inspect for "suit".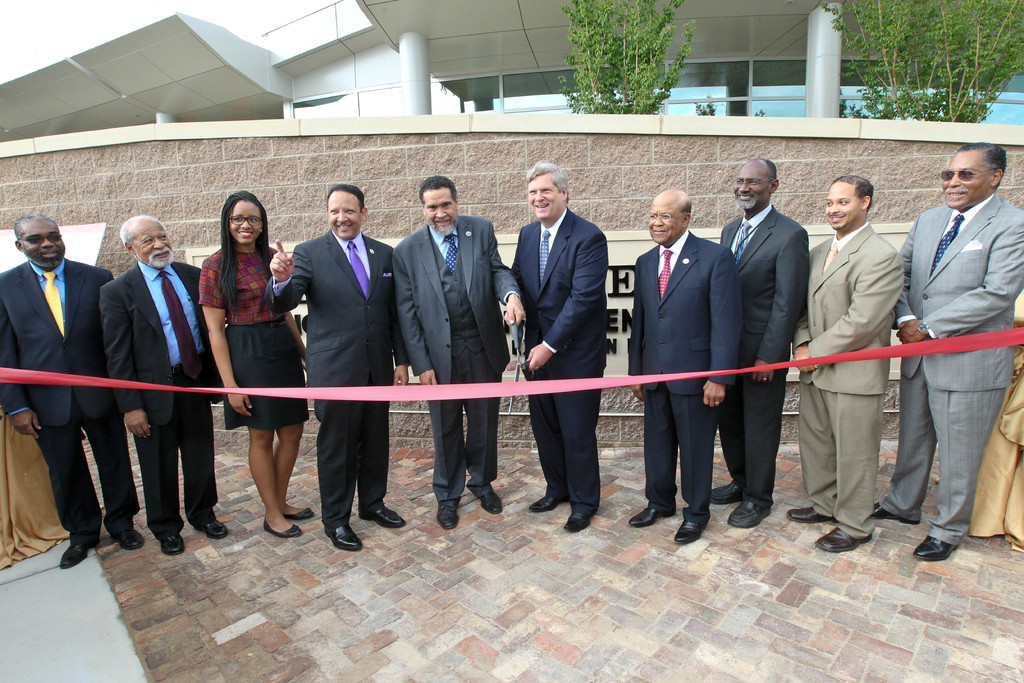
Inspection: l=626, t=231, r=742, b=521.
